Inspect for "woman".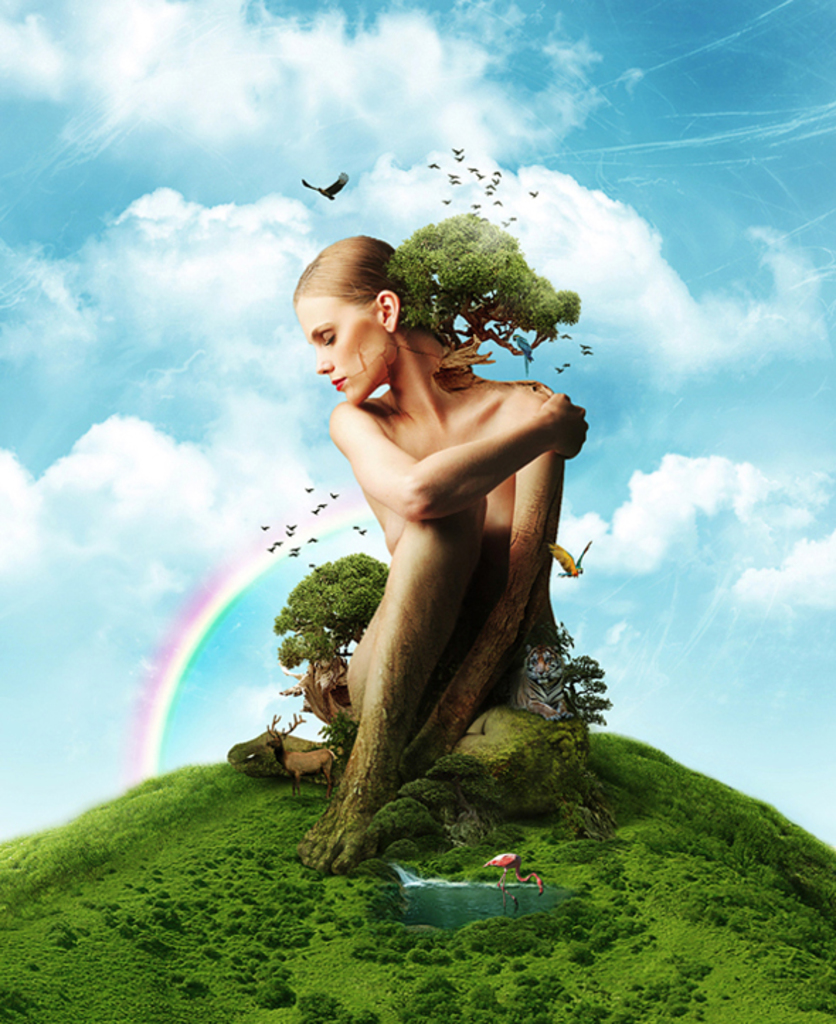
Inspection: 273, 204, 595, 909.
